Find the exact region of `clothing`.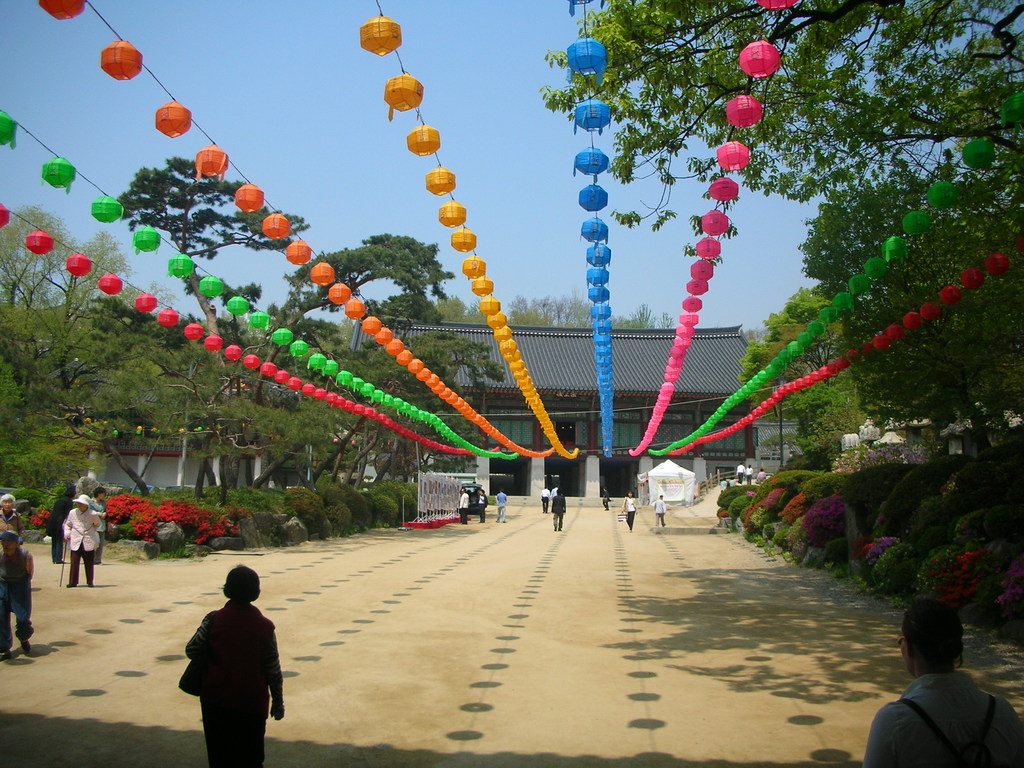
Exact region: {"left": 541, "top": 487, "right": 552, "bottom": 513}.
